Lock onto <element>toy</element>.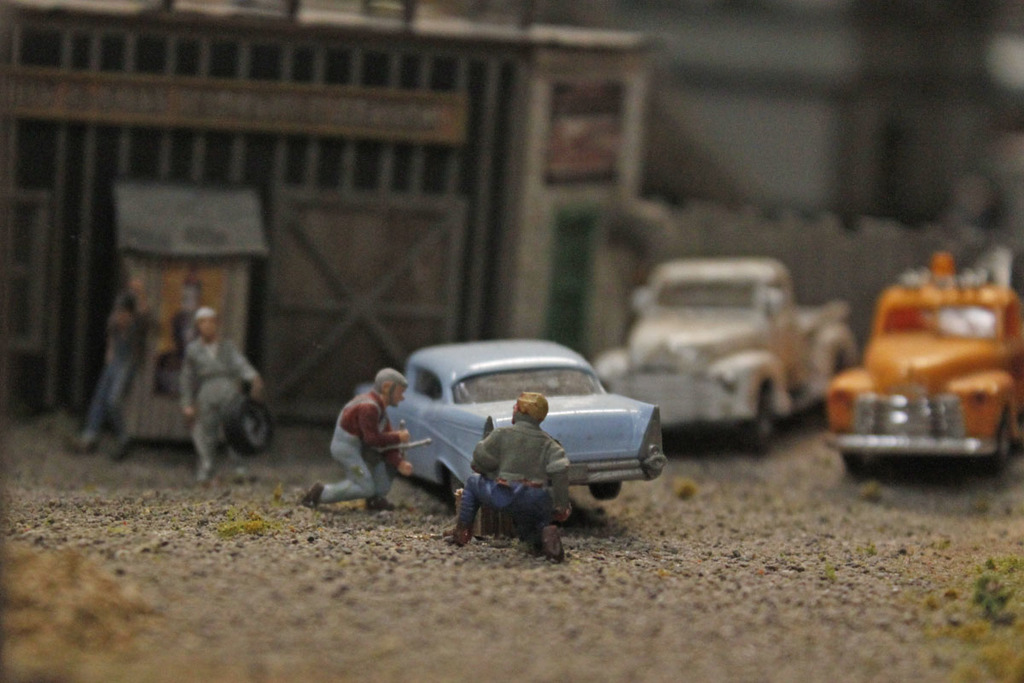
Locked: <box>356,339,666,512</box>.
